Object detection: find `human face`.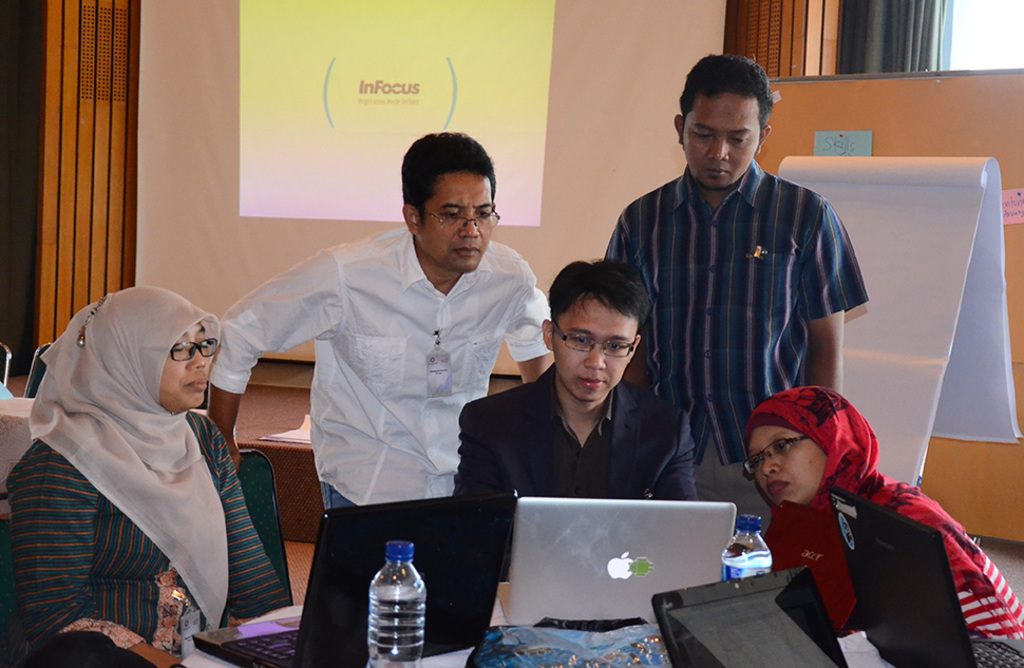
(746, 434, 829, 504).
